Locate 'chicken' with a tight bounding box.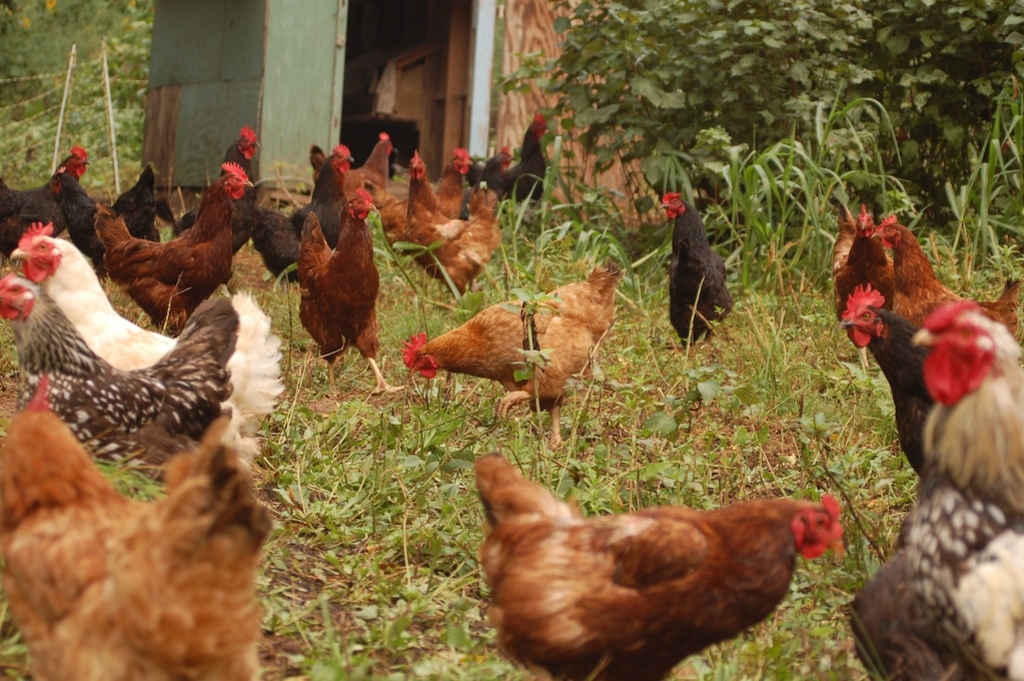
37,168,167,281.
